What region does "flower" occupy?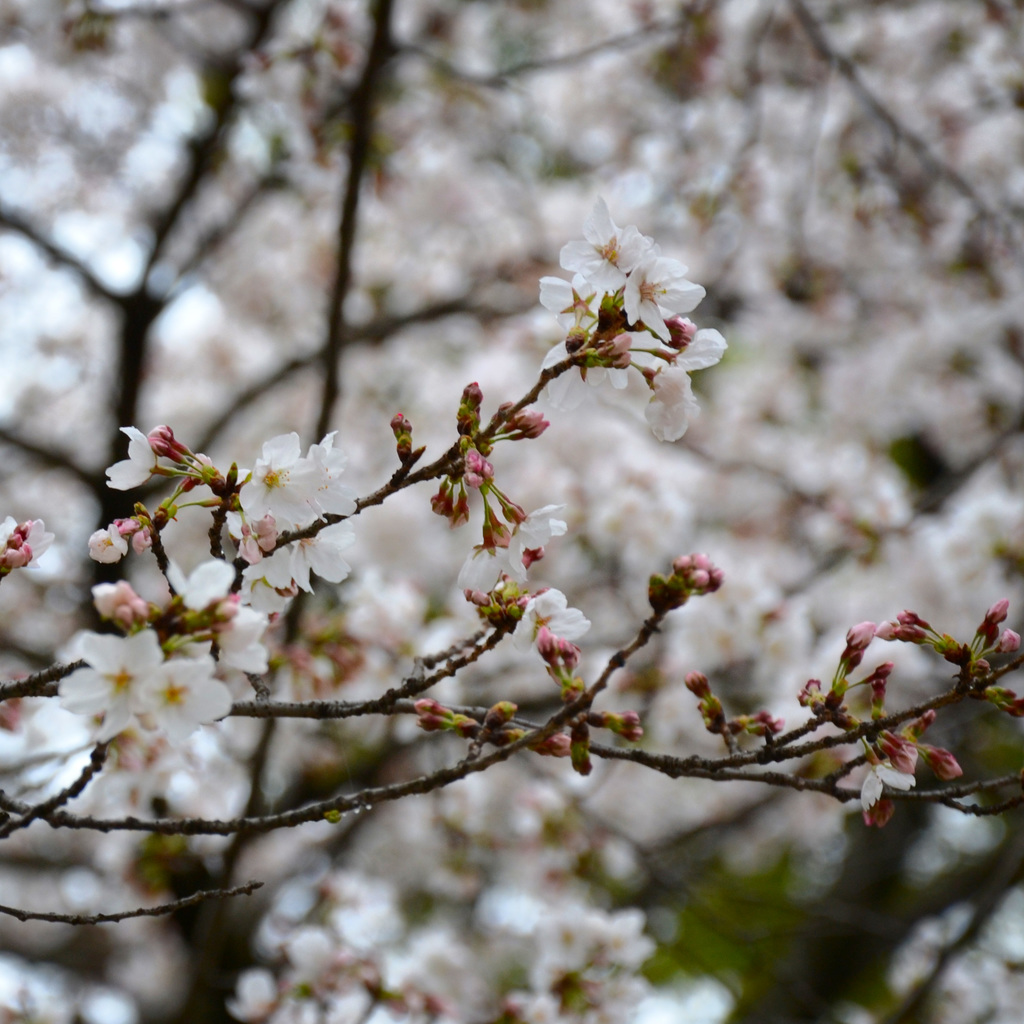
rect(851, 736, 918, 815).
